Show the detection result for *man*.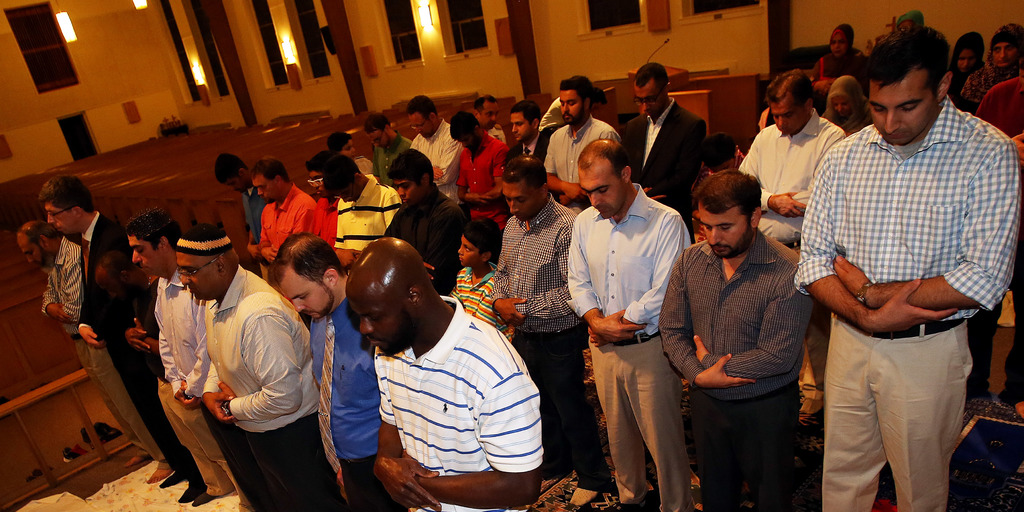
447:110:508:236.
